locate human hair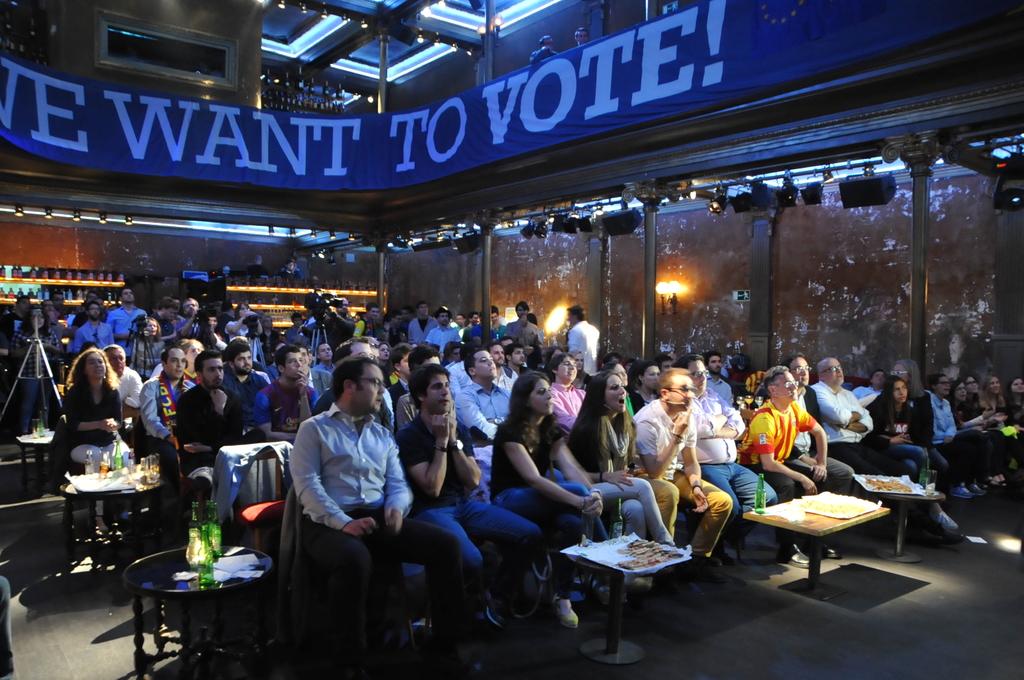
<region>157, 347, 185, 357</region>
